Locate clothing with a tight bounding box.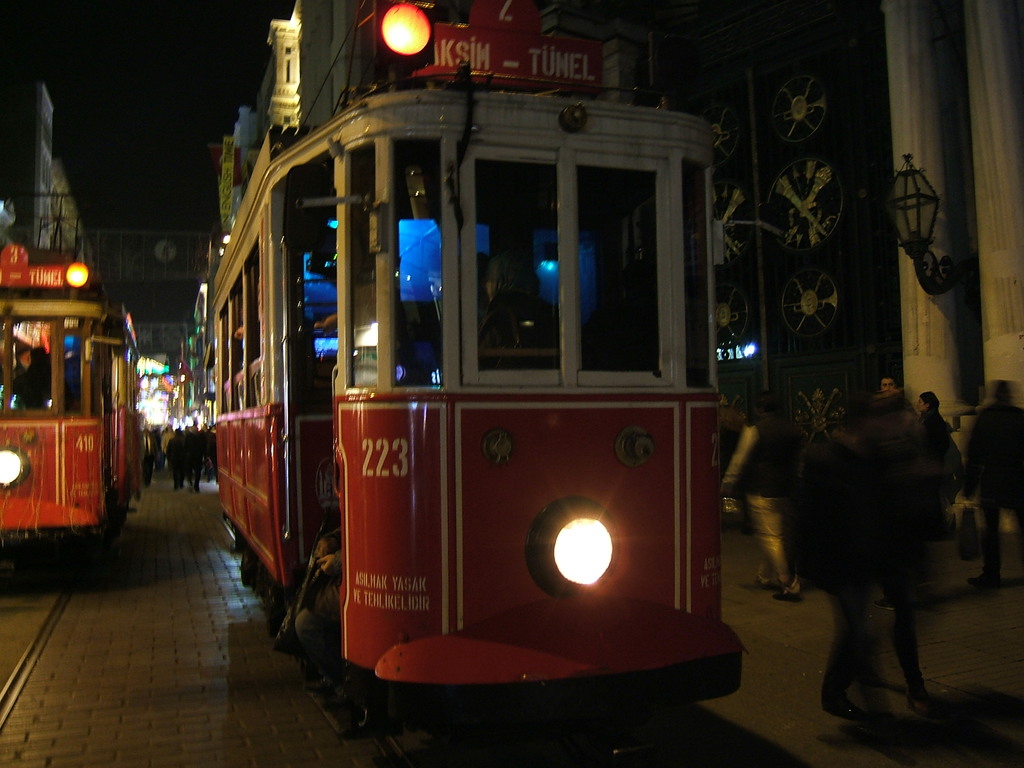
crop(956, 399, 1022, 569).
